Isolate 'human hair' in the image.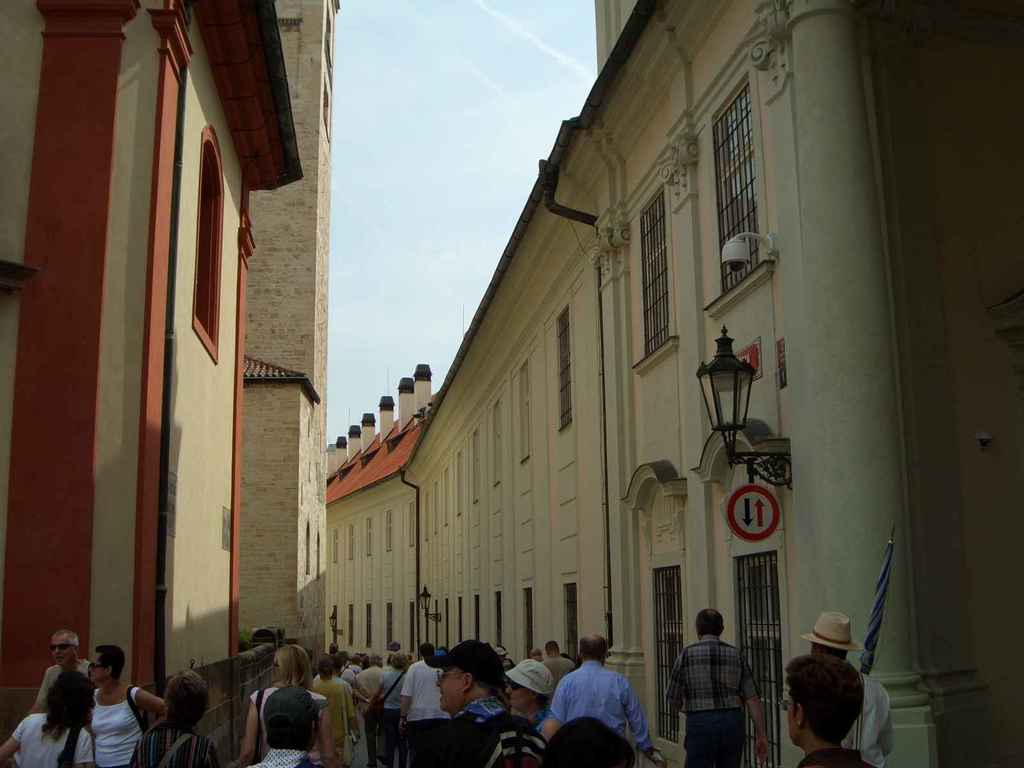
Isolated region: {"left": 545, "top": 639, "right": 561, "bottom": 653}.
